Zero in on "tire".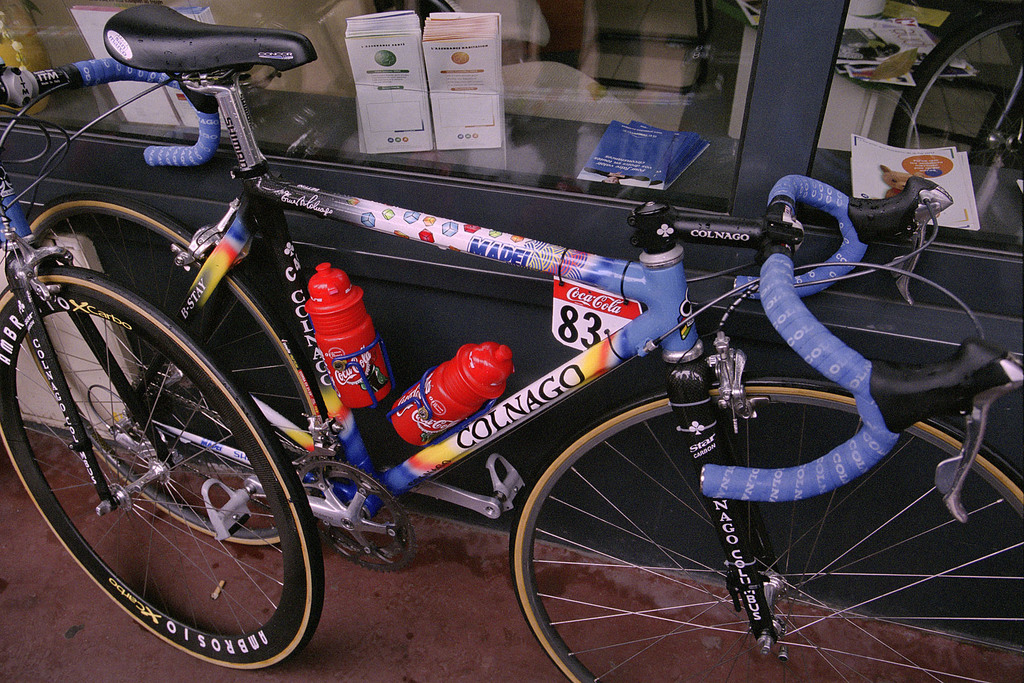
Zeroed in: rect(895, 0, 1014, 188).
